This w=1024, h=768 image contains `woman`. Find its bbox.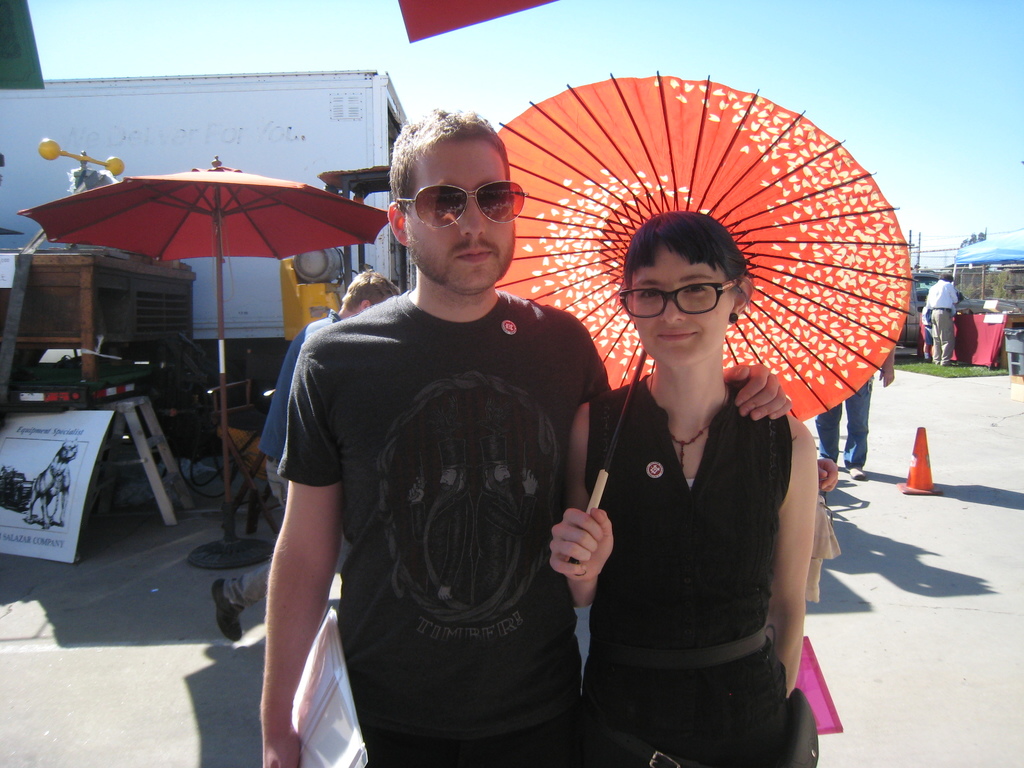
(548,210,816,767).
